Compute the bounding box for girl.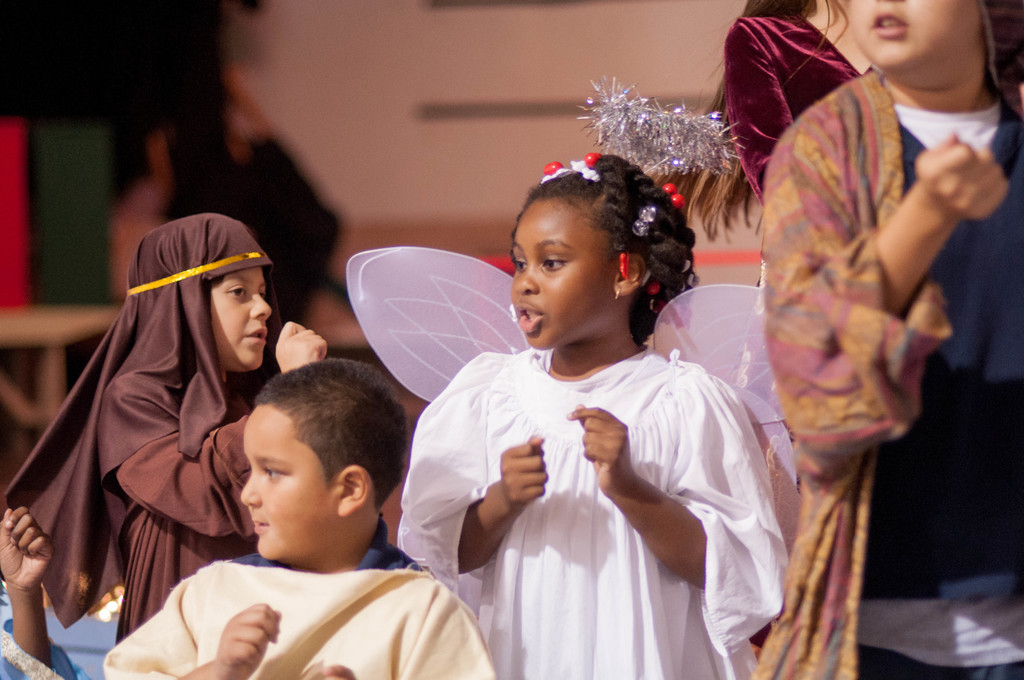
locate(0, 211, 328, 644).
